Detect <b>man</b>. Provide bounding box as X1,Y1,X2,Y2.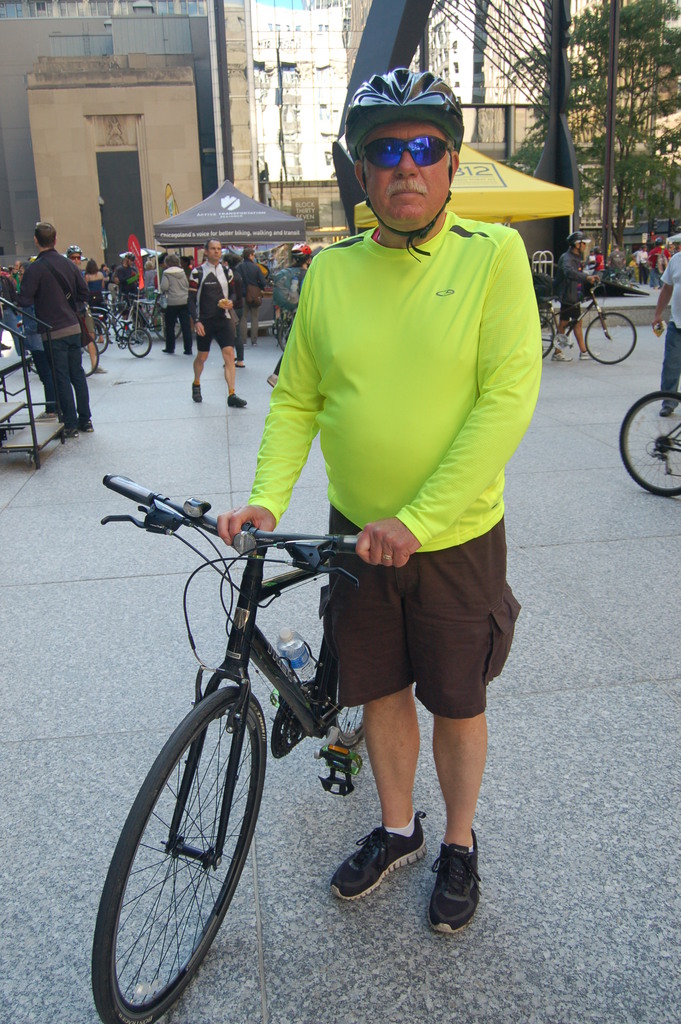
215,65,543,938.
